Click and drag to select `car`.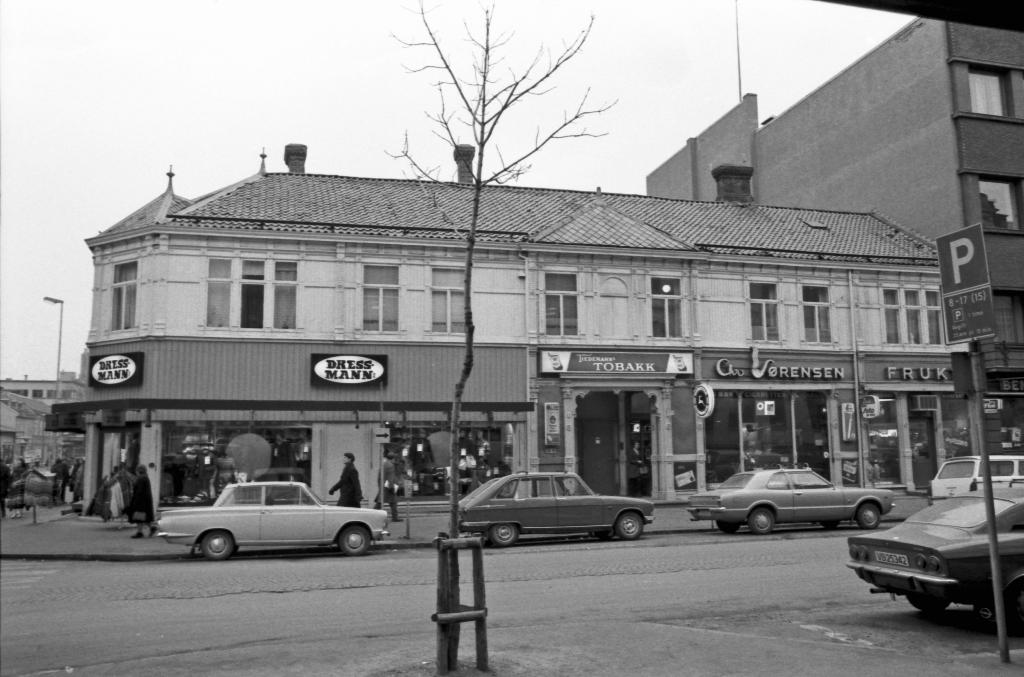
Selection: Rect(454, 469, 657, 548).
